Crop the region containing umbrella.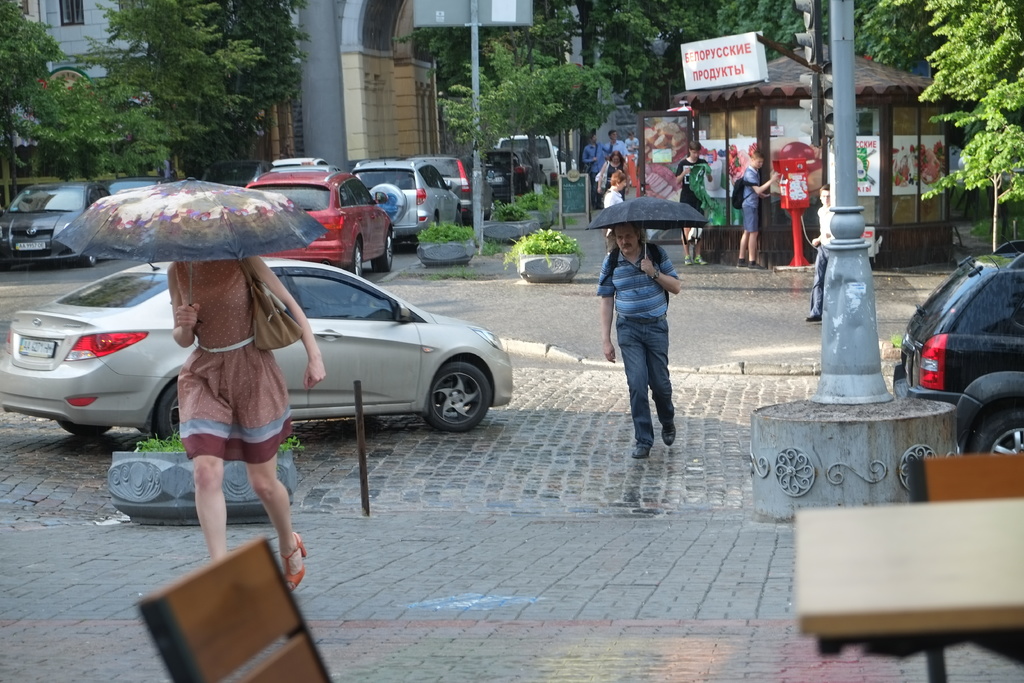
Crop region: (left=585, top=193, right=708, bottom=279).
